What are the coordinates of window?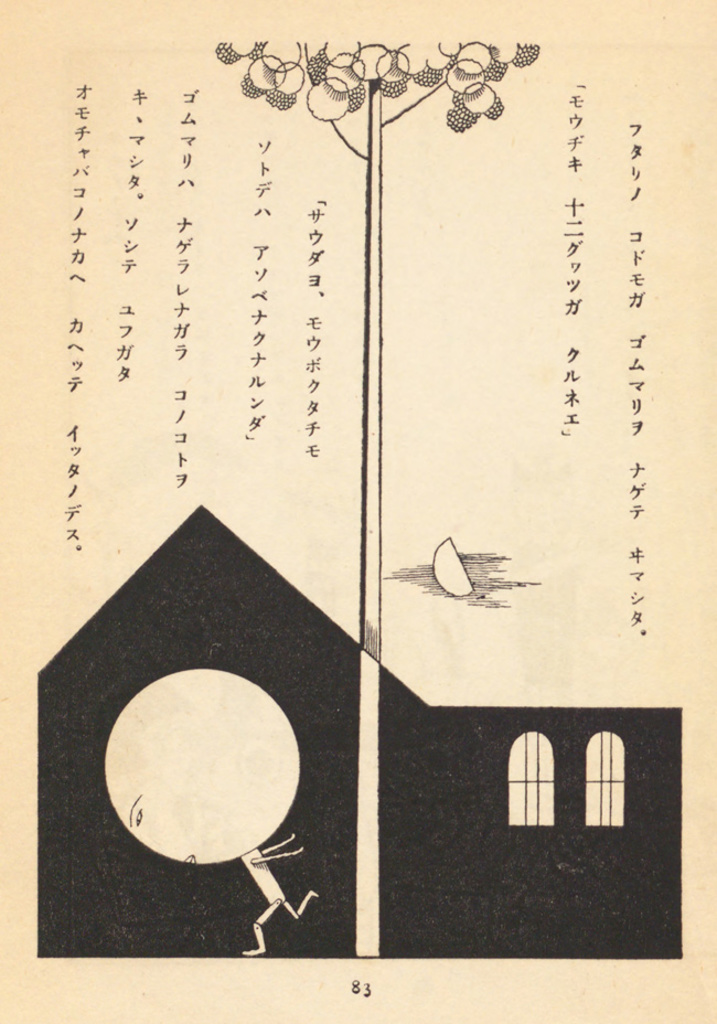
x1=587 y1=730 x2=627 y2=824.
